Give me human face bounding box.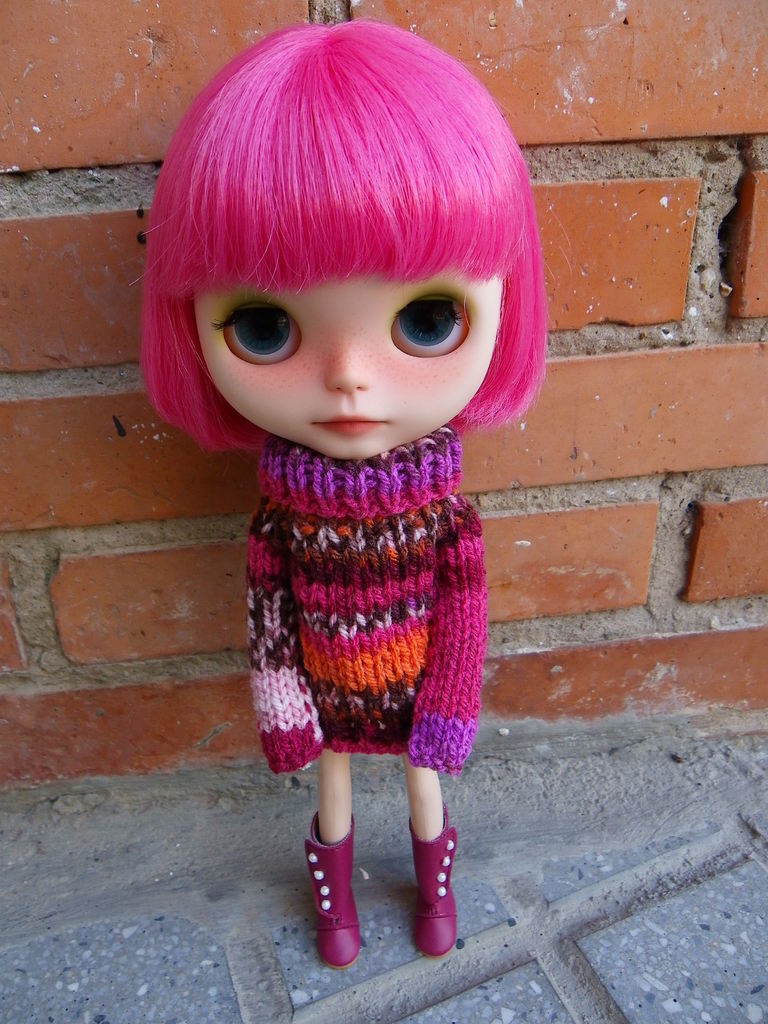
[175,243,506,449].
